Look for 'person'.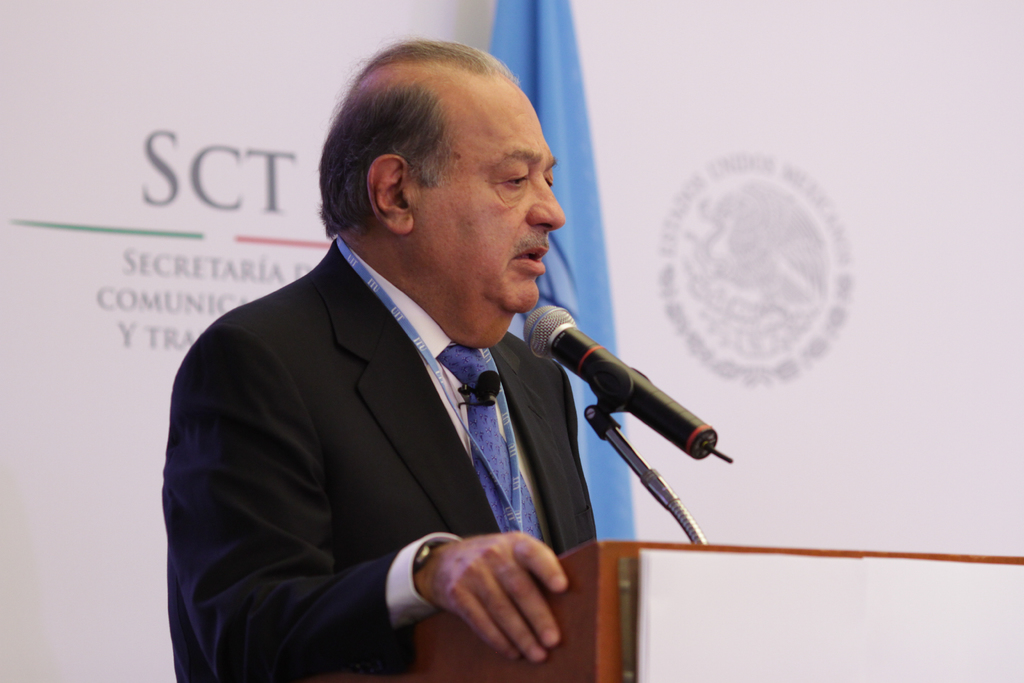
Found: 164, 33, 604, 682.
